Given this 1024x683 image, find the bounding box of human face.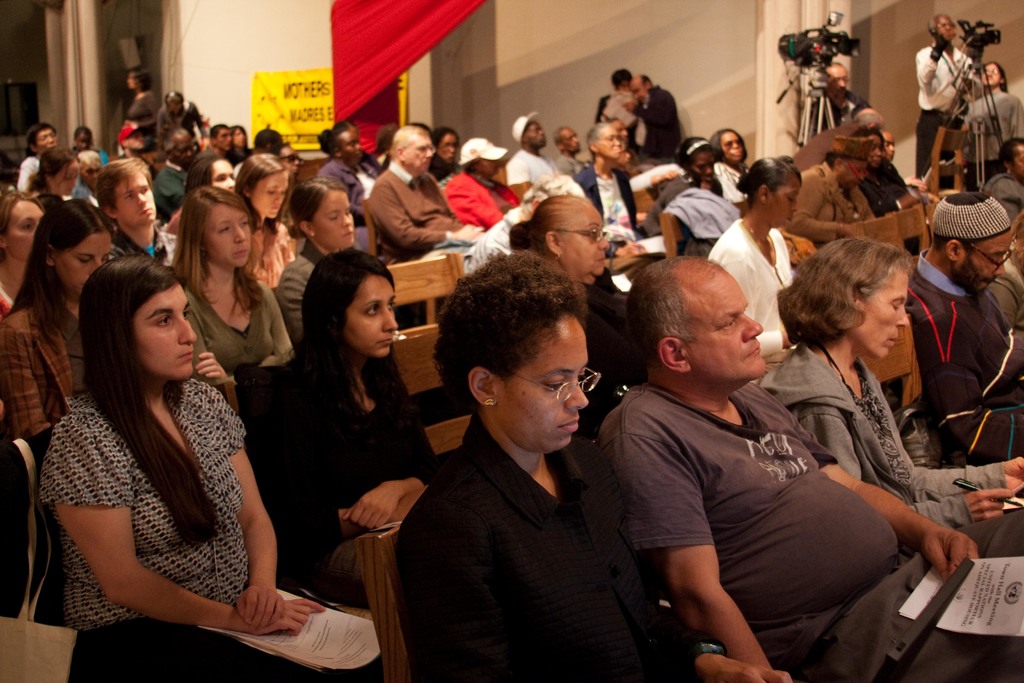
locate(938, 17, 952, 40).
